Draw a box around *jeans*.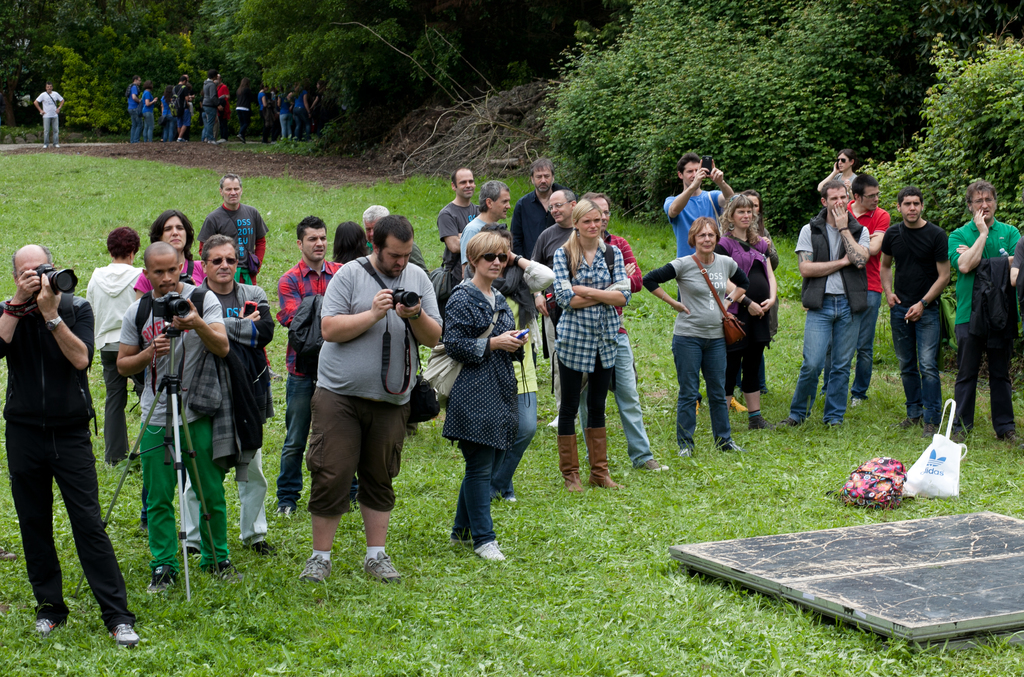
[left=868, top=294, right=879, bottom=396].
